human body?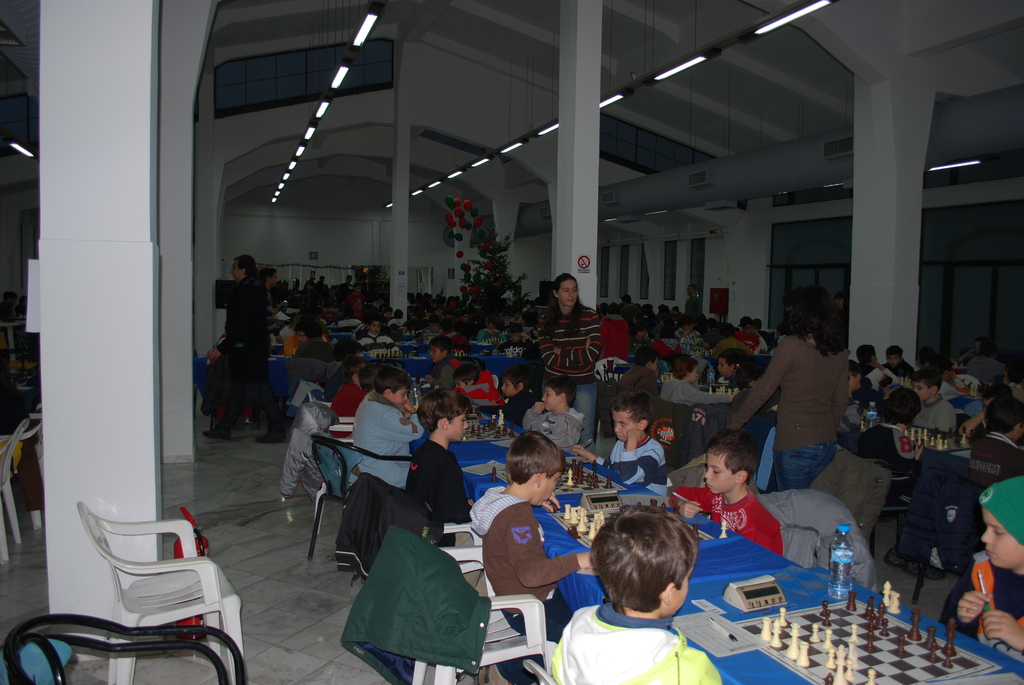
[621,290,632,301]
